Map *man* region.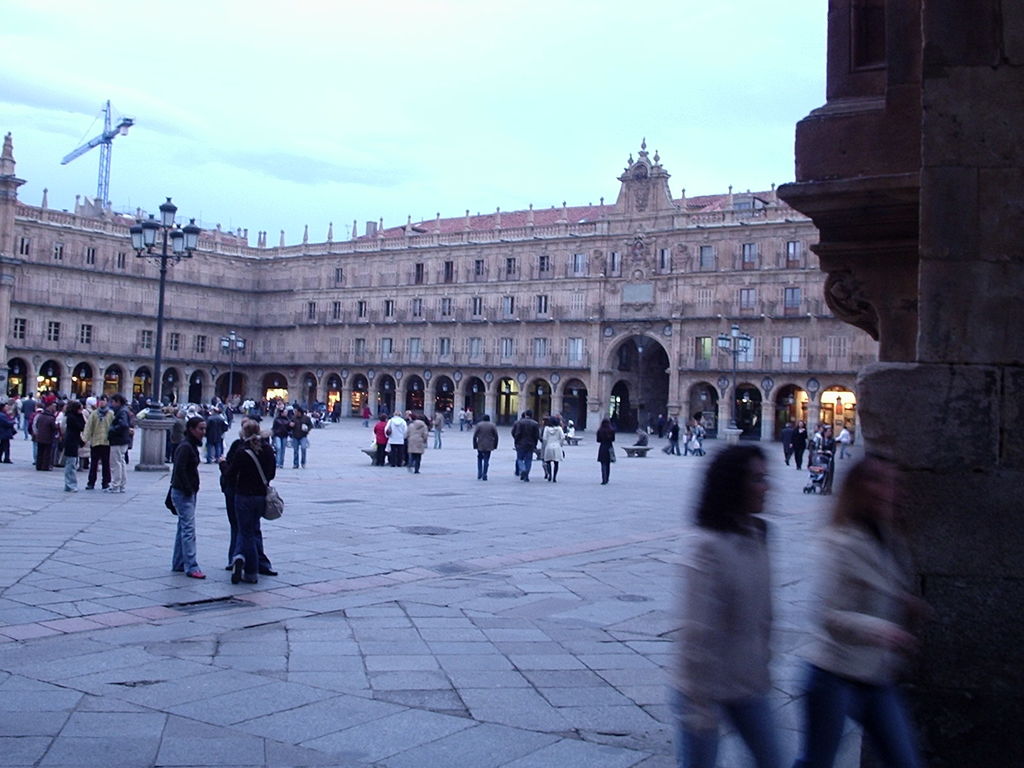
Mapped to BBox(164, 413, 221, 585).
